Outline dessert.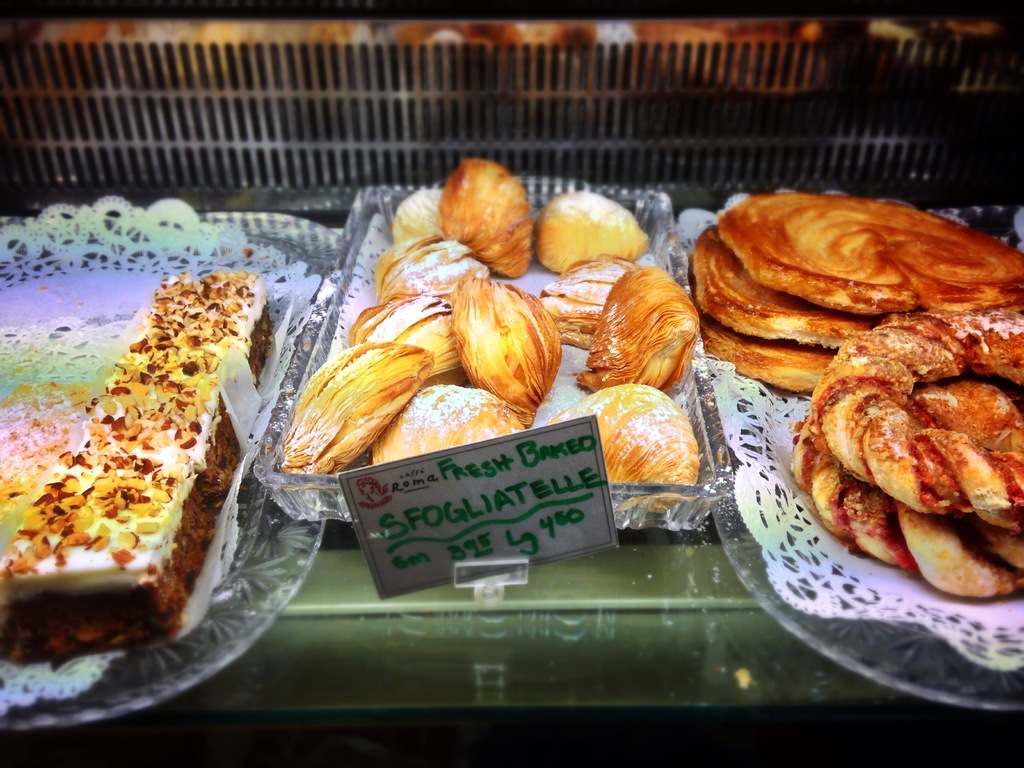
Outline: x1=540, y1=253, x2=650, y2=348.
